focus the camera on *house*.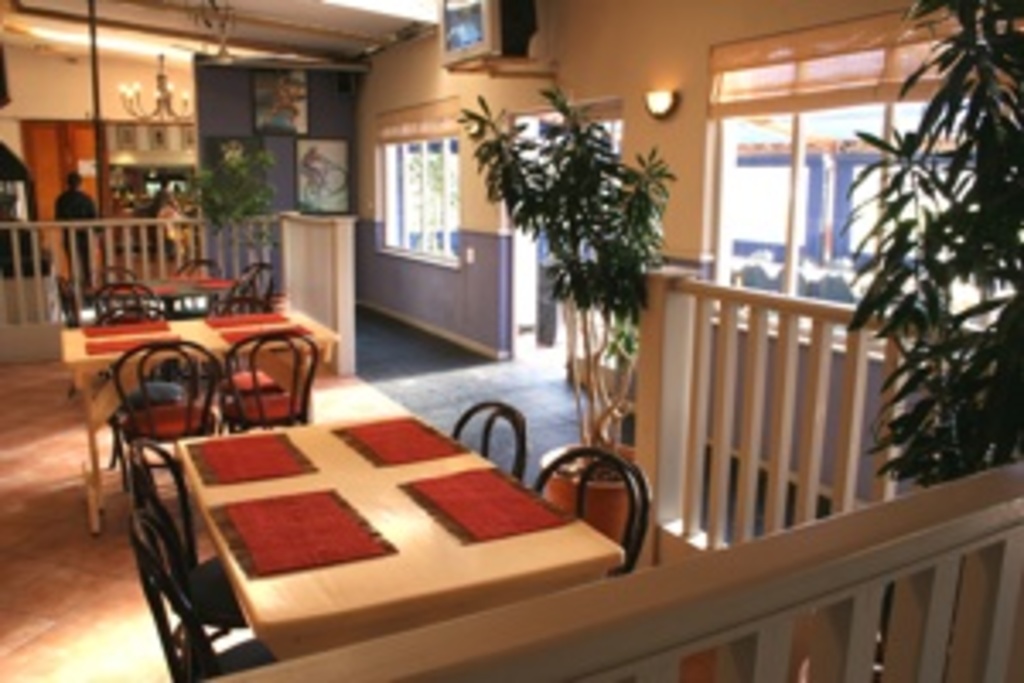
Focus region: l=0, t=0, r=1021, b=680.
